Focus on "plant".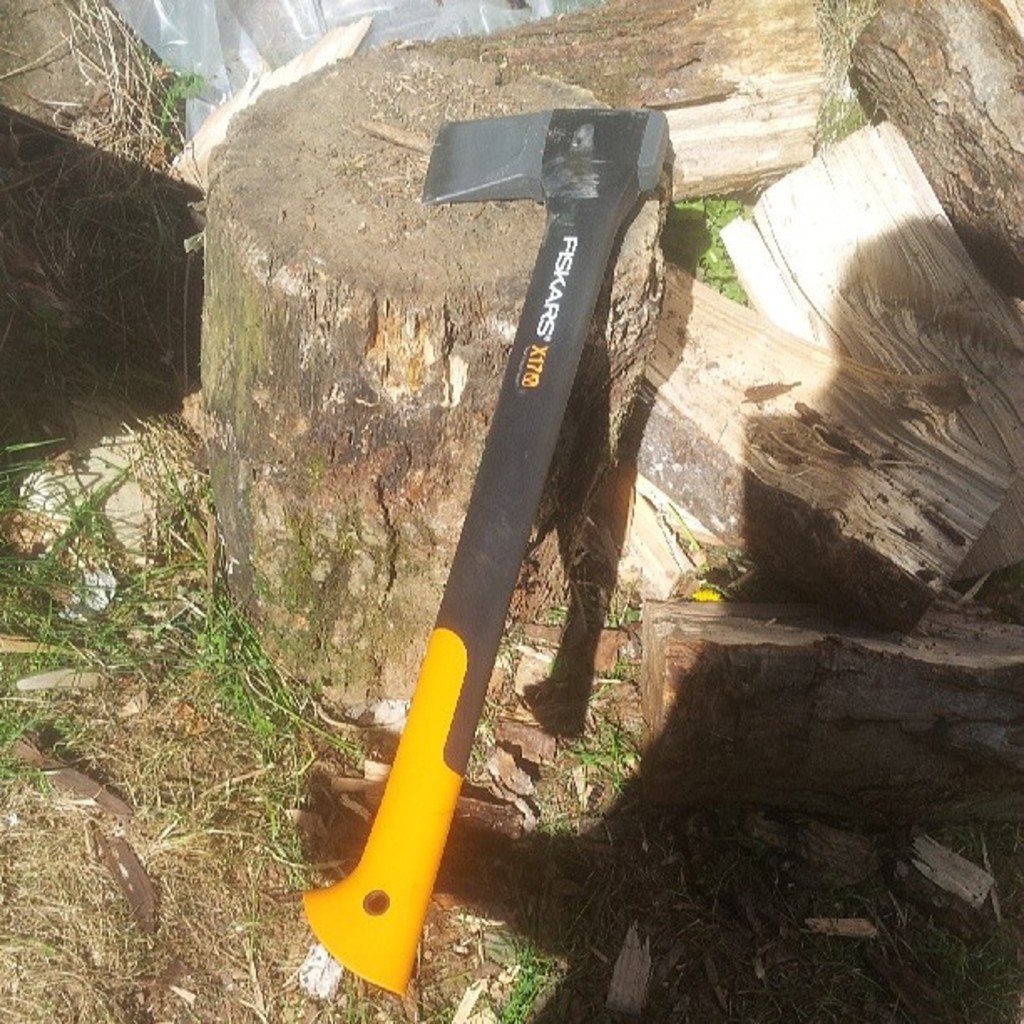
Focused at bbox=(142, 423, 387, 806).
